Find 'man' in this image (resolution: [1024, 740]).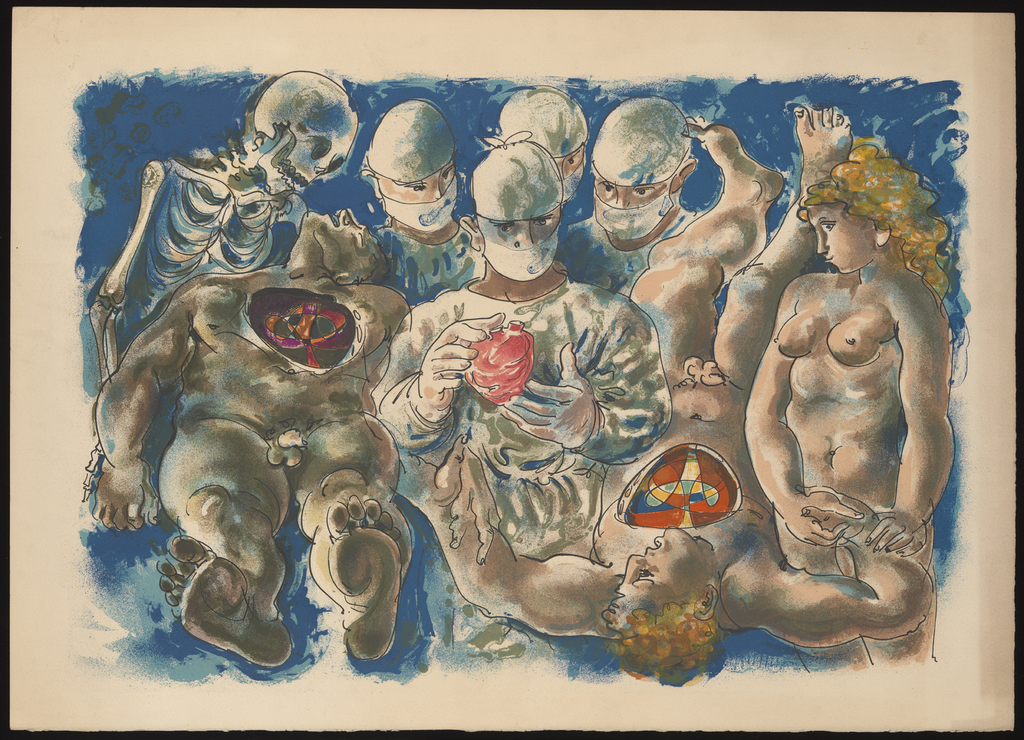
363,99,484,303.
